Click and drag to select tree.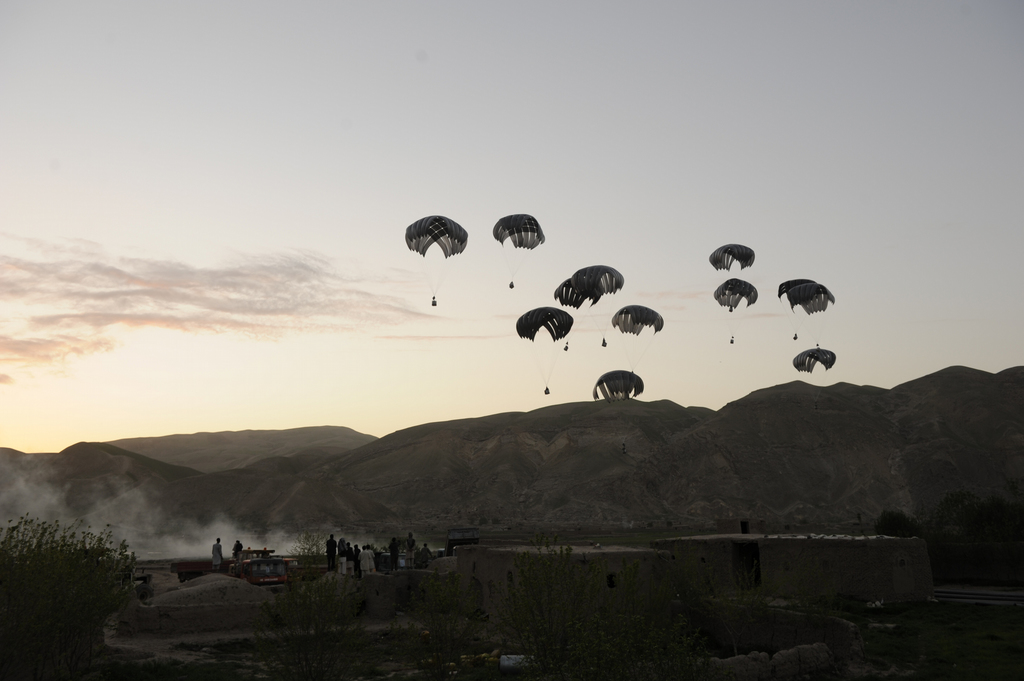
Selection: {"left": 18, "top": 502, "right": 138, "bottom": 653}.
